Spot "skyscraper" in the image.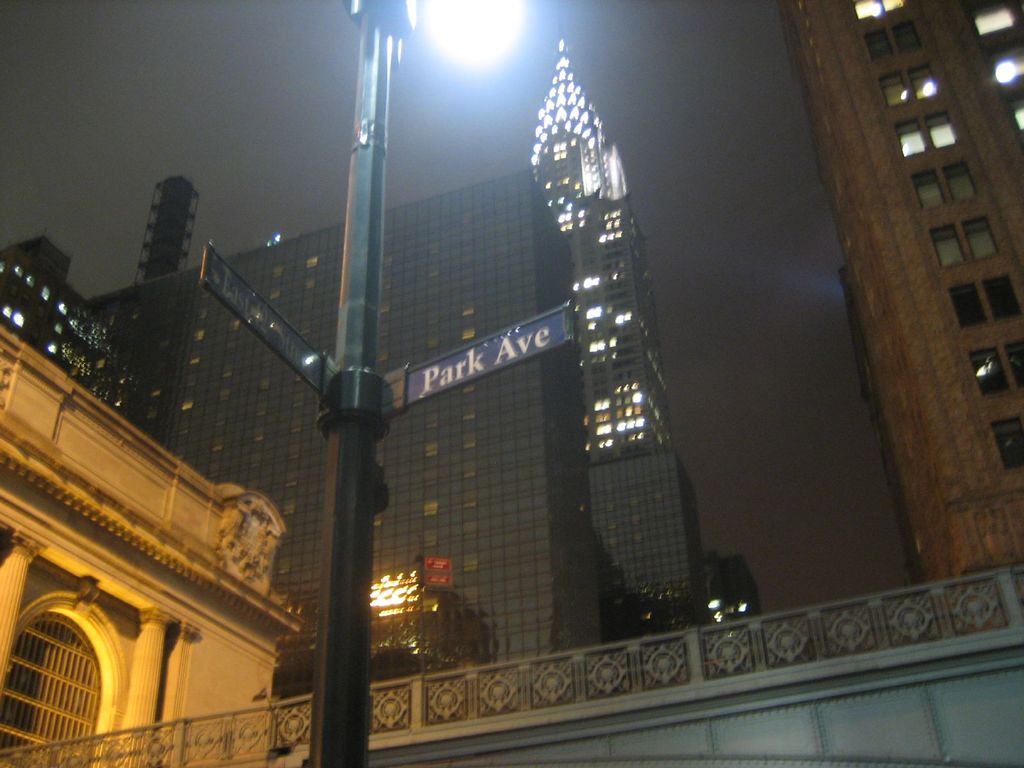
"skyscraper" found at x1=764 y1=0 x2=1023 y2=634.
